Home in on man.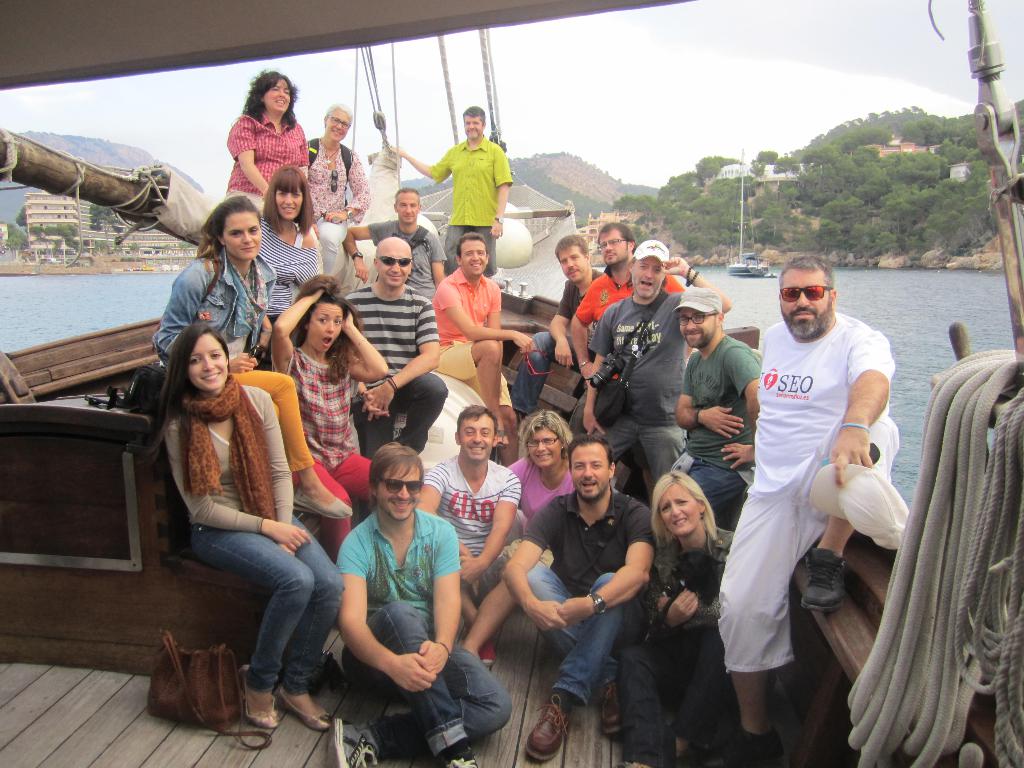
Homed in at (left=330, top=436, right=513, bottom=767).
